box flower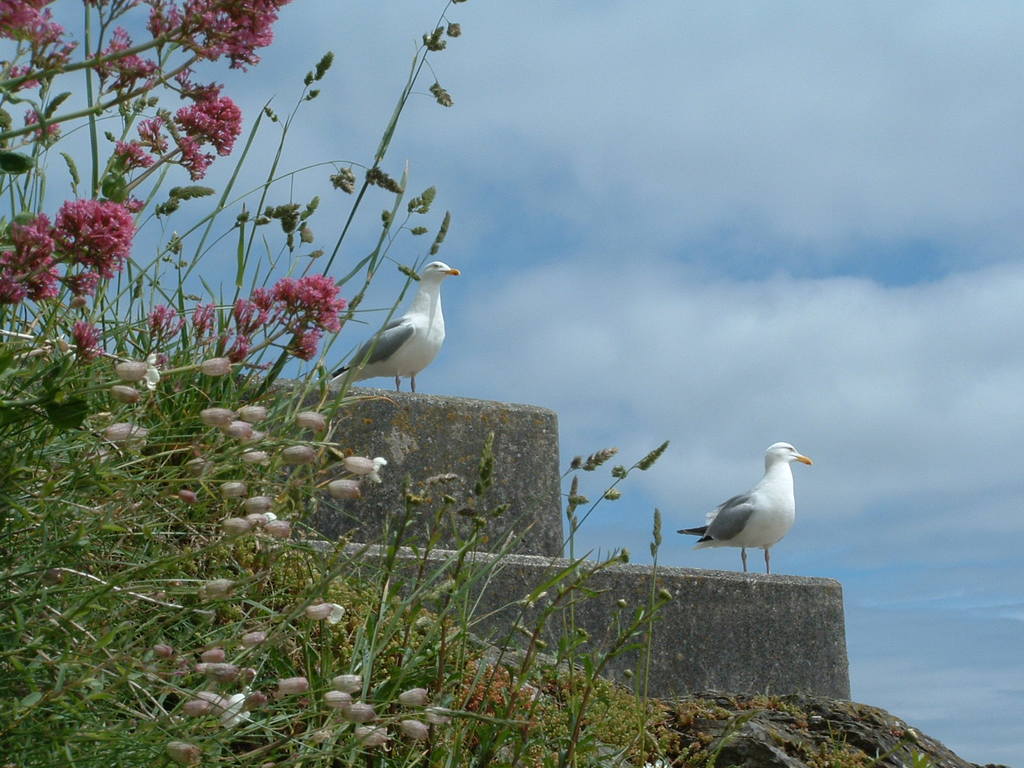
l=161, t=736, r=200, b=767
